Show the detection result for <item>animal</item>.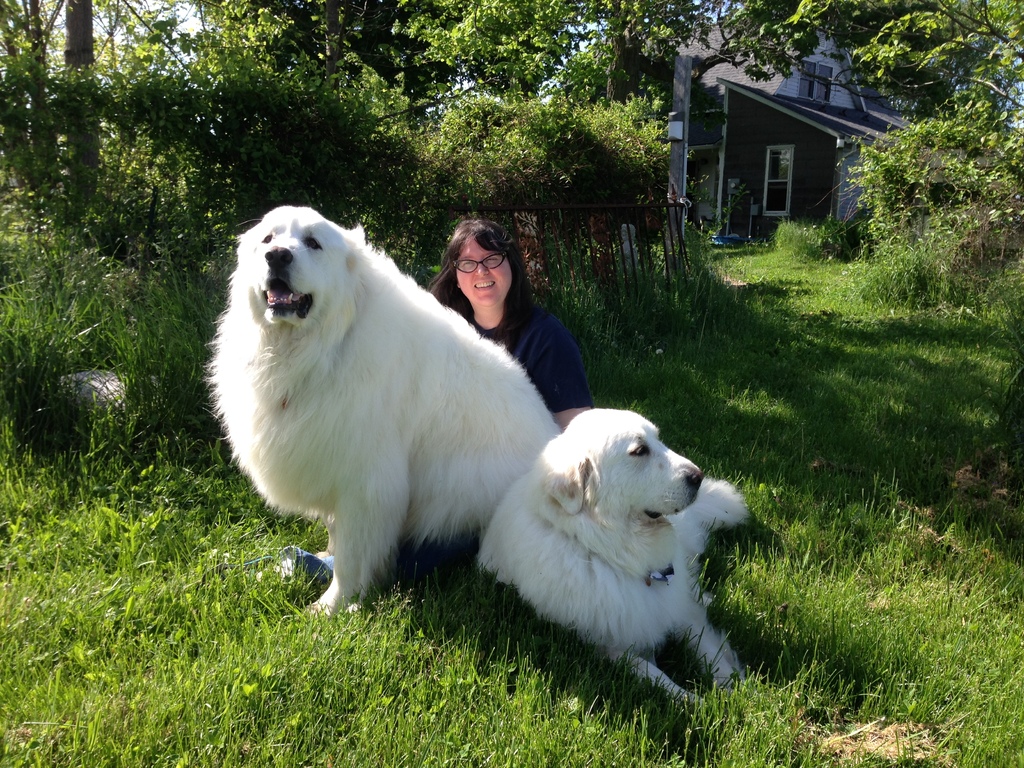
(left=474, top=405, right=766, bottom=715).
